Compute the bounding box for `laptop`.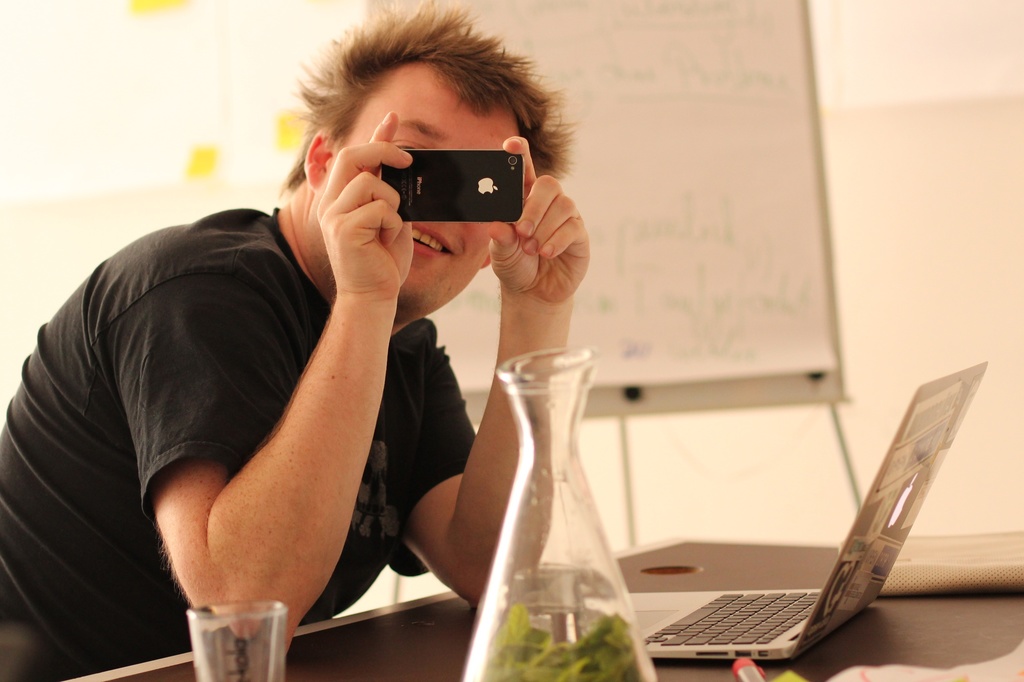
BBox(652, 370, 965, 681).
